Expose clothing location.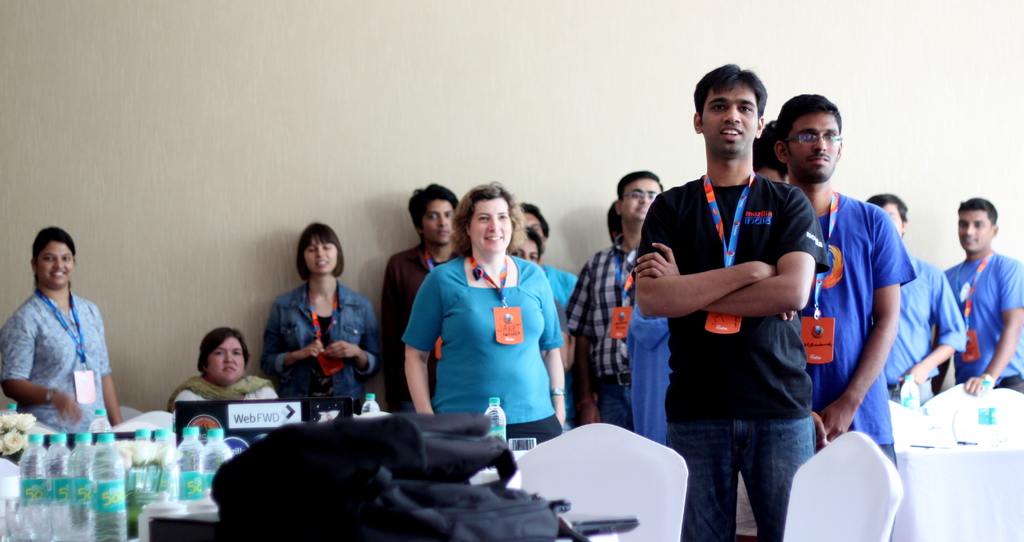
Exposed at <bbox>877, 261, 960, 415</bbox>.
